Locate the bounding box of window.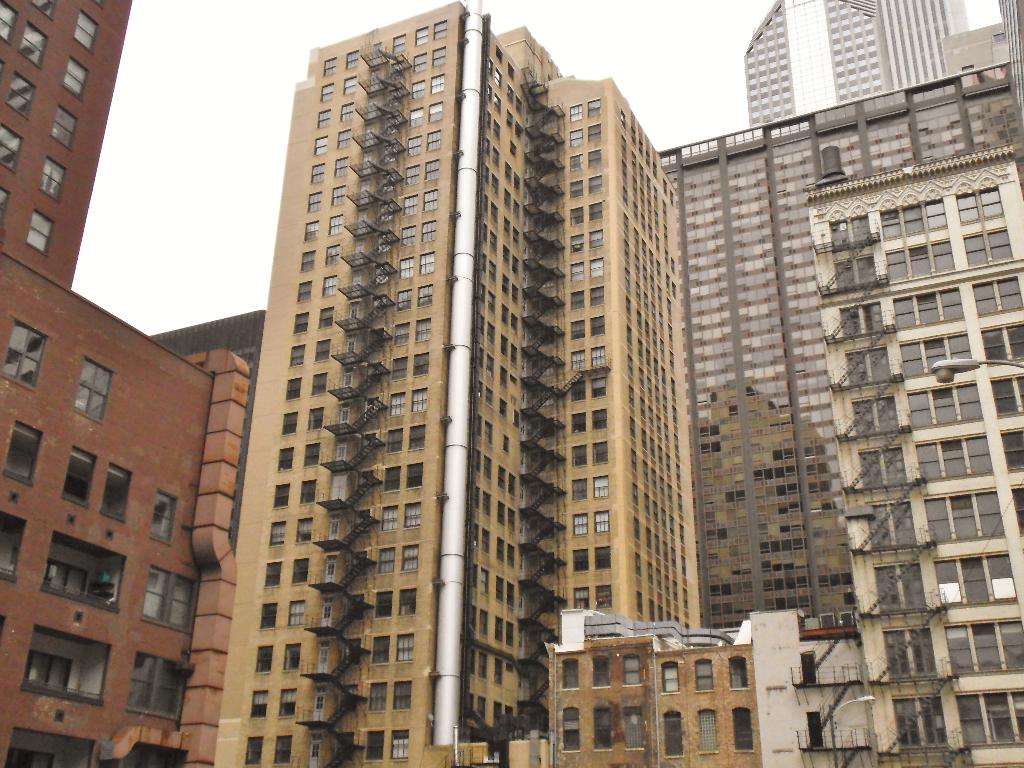
Bounding box: {"x1": 429, "y1": 79, "x2": 449, "y2": 93}.
